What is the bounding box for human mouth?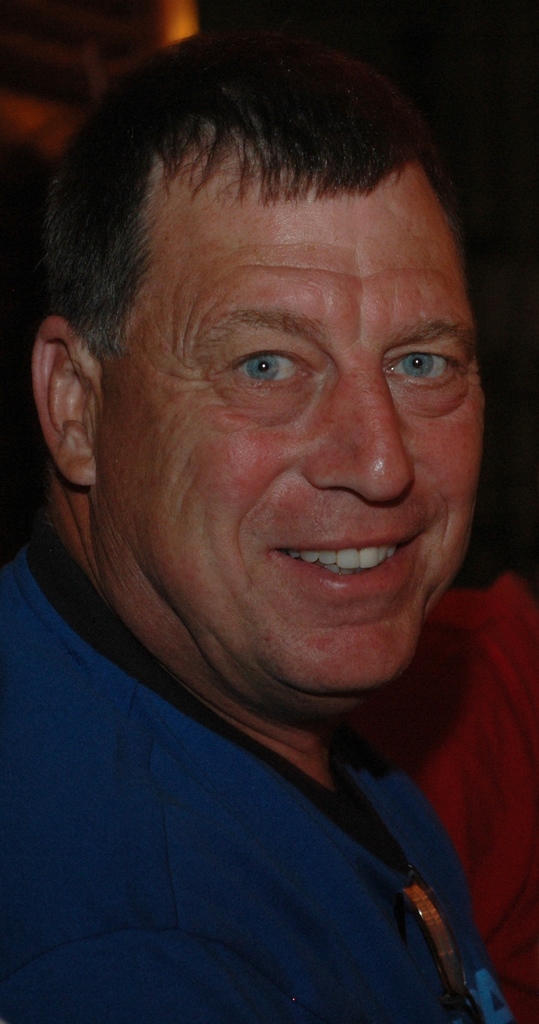
[231, 523, 450, 623].
